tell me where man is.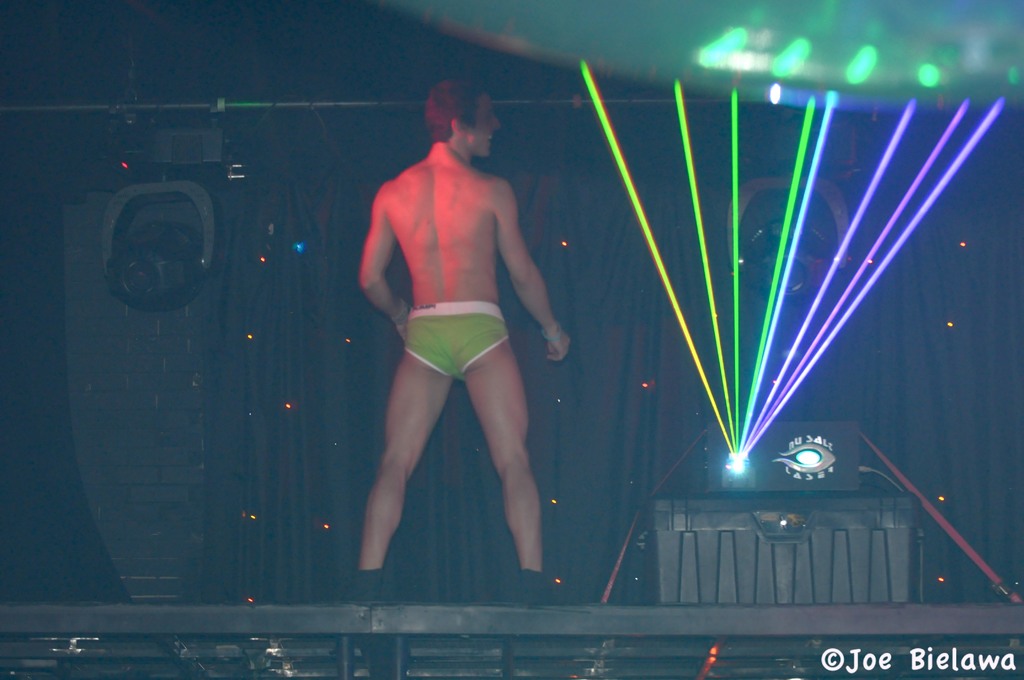
man is at [left=341, top=83, right=587, bottom=595].
